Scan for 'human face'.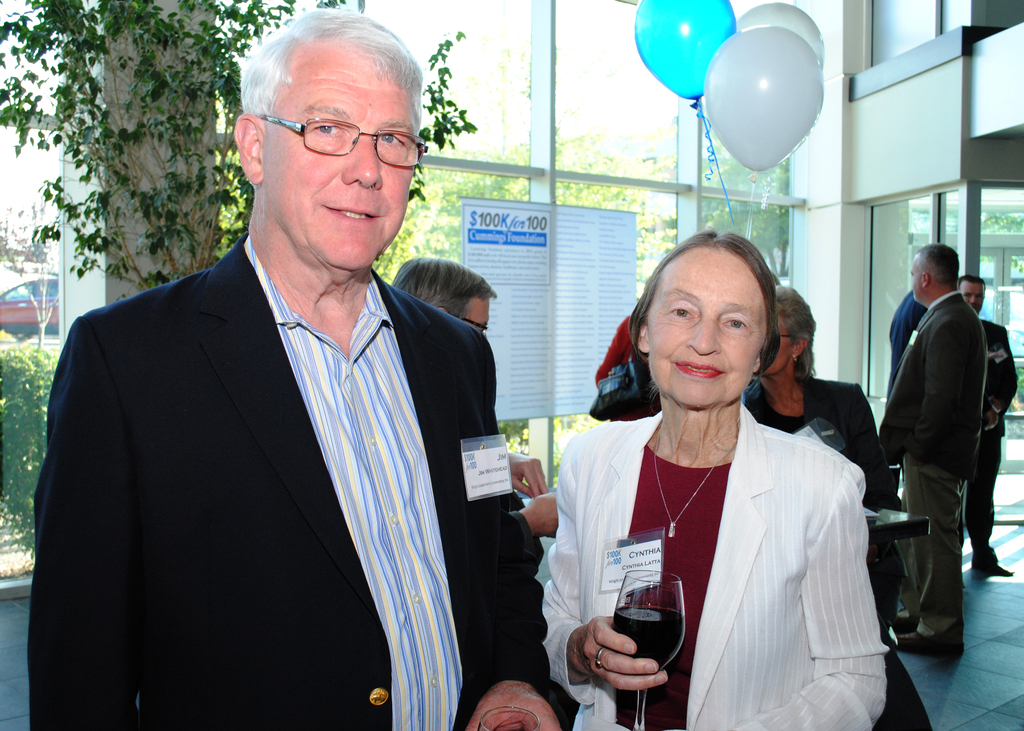
Scan result: rect(259, 39, 414, 271).
